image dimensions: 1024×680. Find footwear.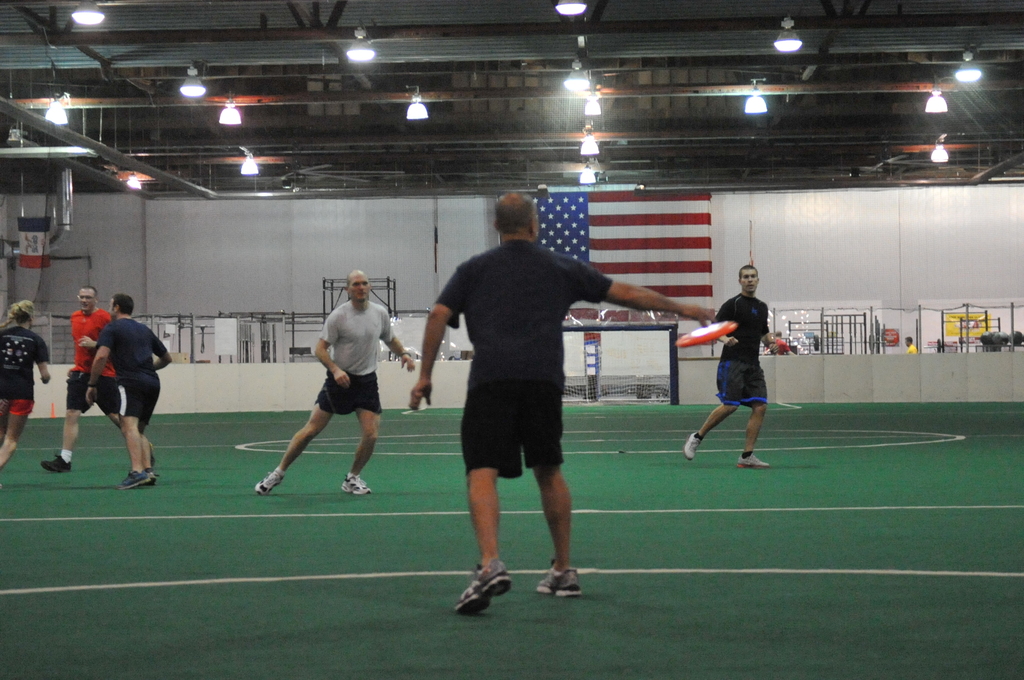
(left=336, top=474, right=372, bottom=497).
